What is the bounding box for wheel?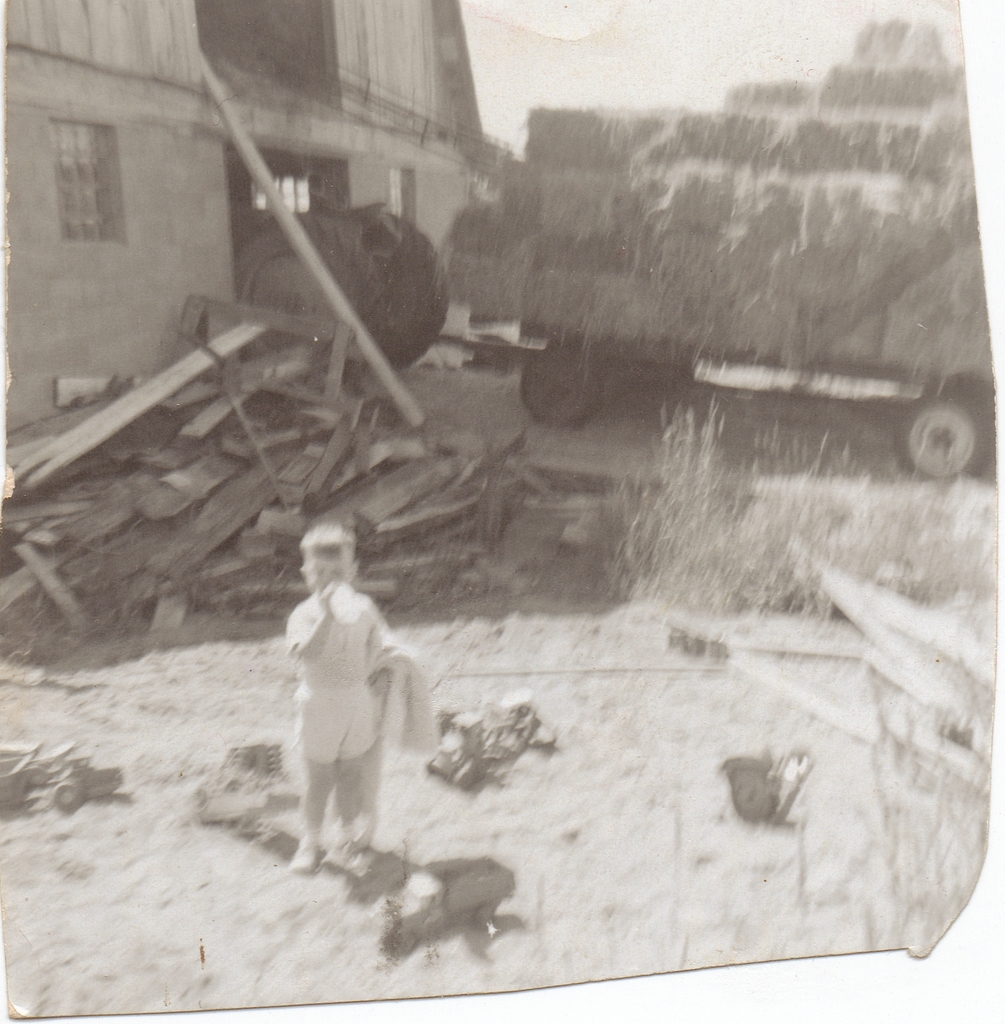
select_region(518, 344, 610, 436).
